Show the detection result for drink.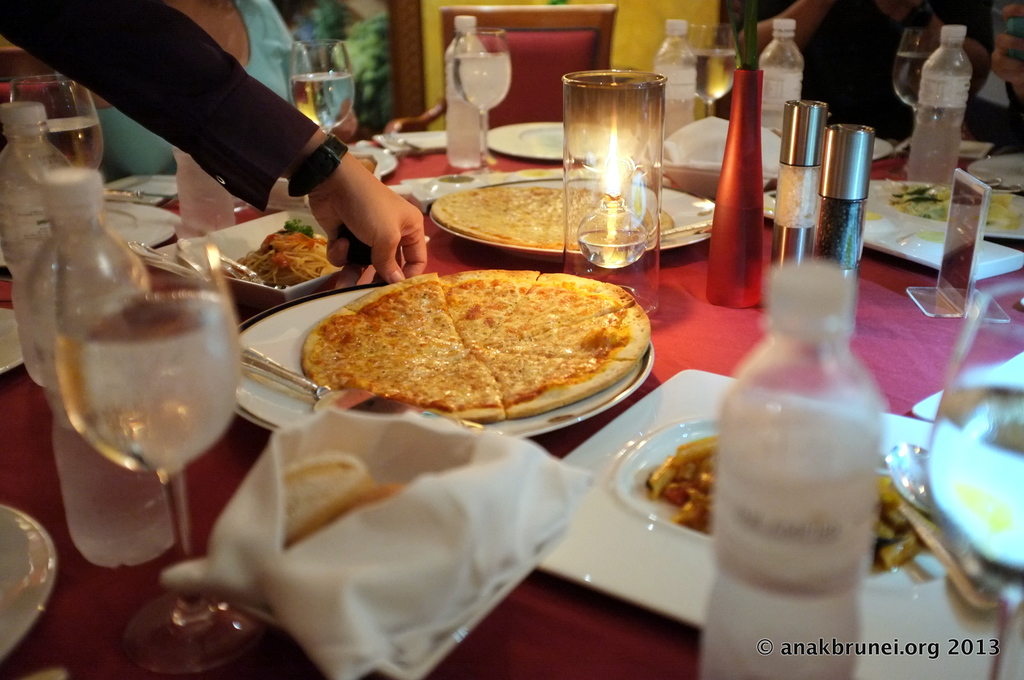
[291,43,355,136].
